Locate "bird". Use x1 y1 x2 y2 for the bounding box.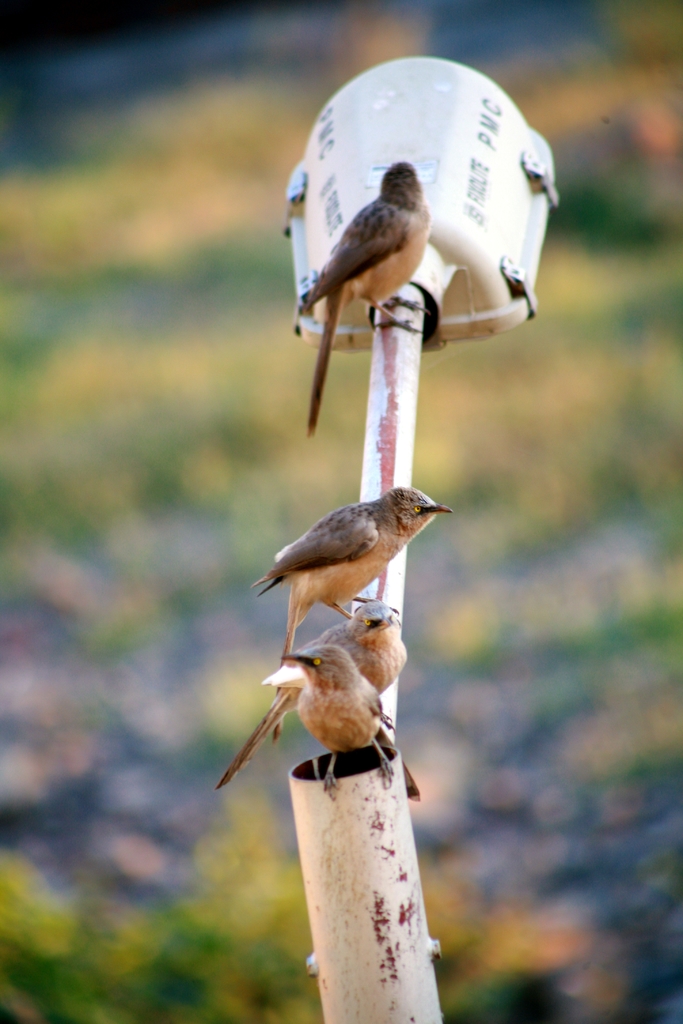
233 487 462 633.
